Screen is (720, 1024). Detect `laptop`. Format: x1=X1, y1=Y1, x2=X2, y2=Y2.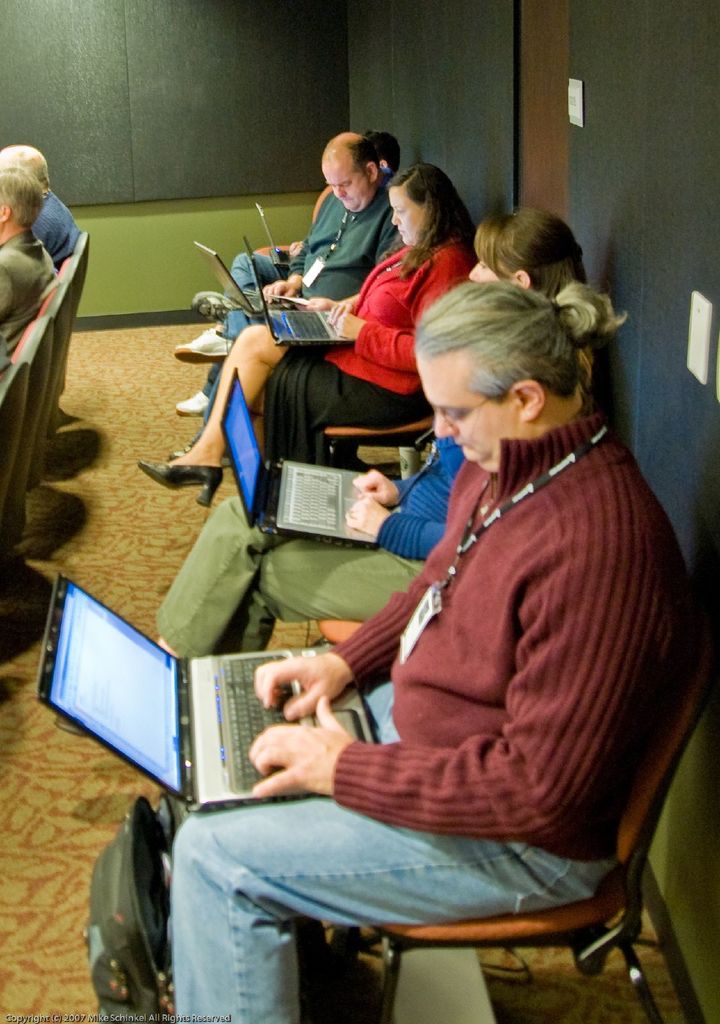
x1=189, y1=238, x2=268, y2=319.
